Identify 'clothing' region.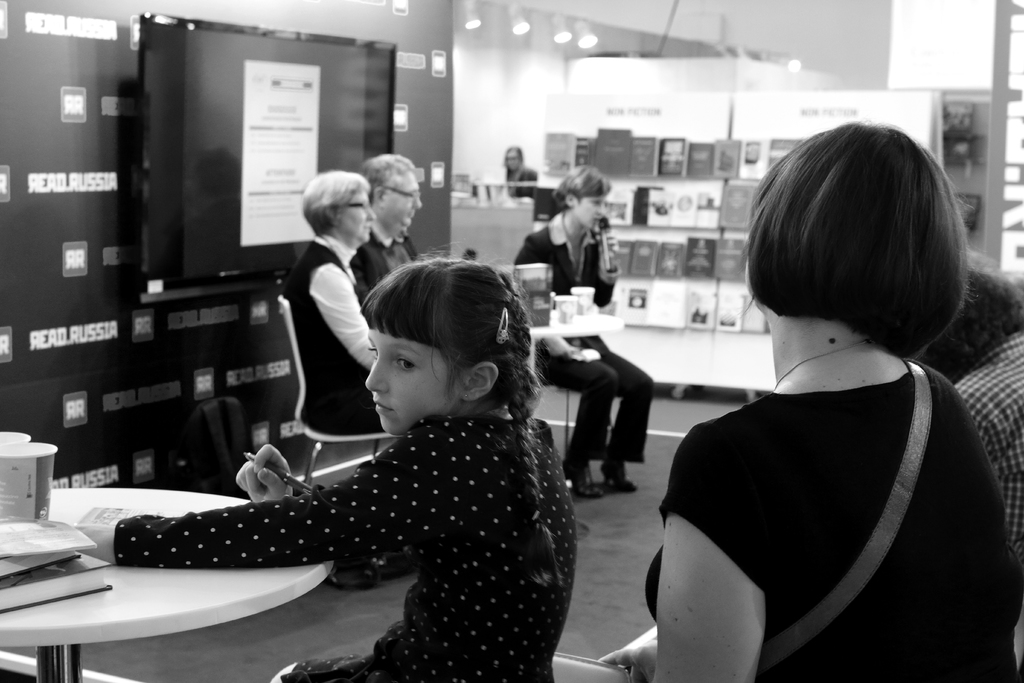
Region: <bbox>509, 163, 538, 199</bbox>.
